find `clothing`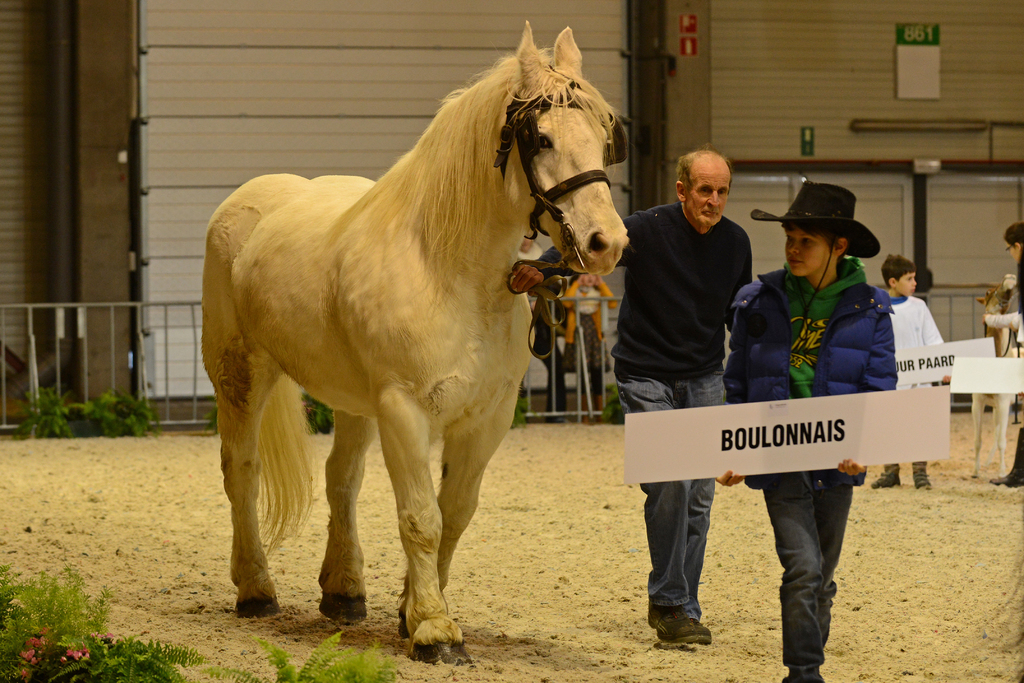
[528,194,756,620]
